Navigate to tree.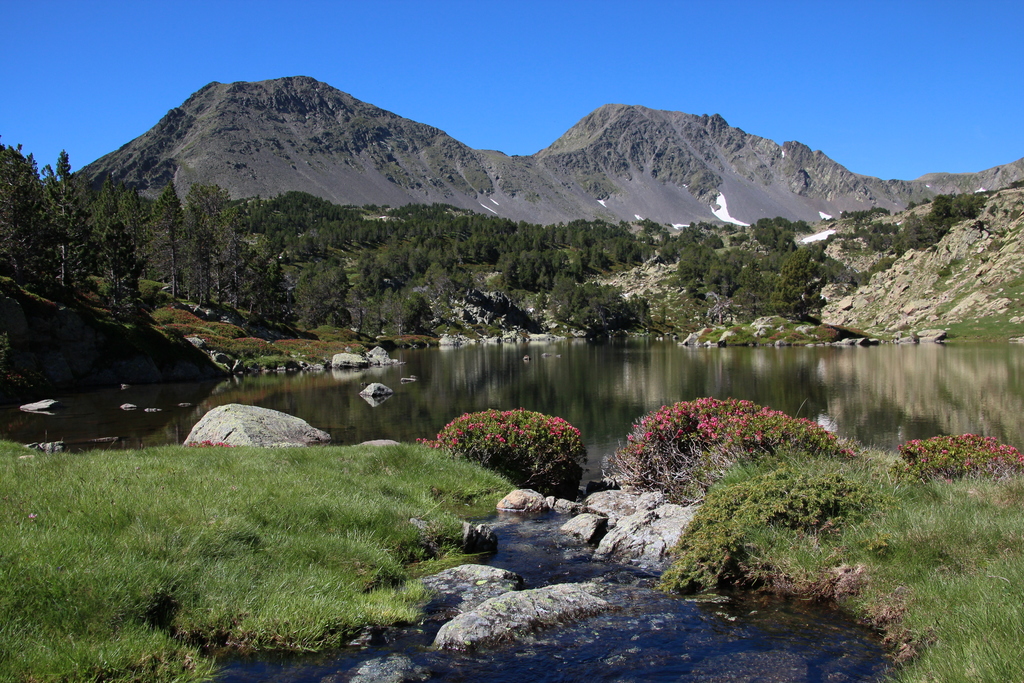
Navigation target: 179/176/230/315.
